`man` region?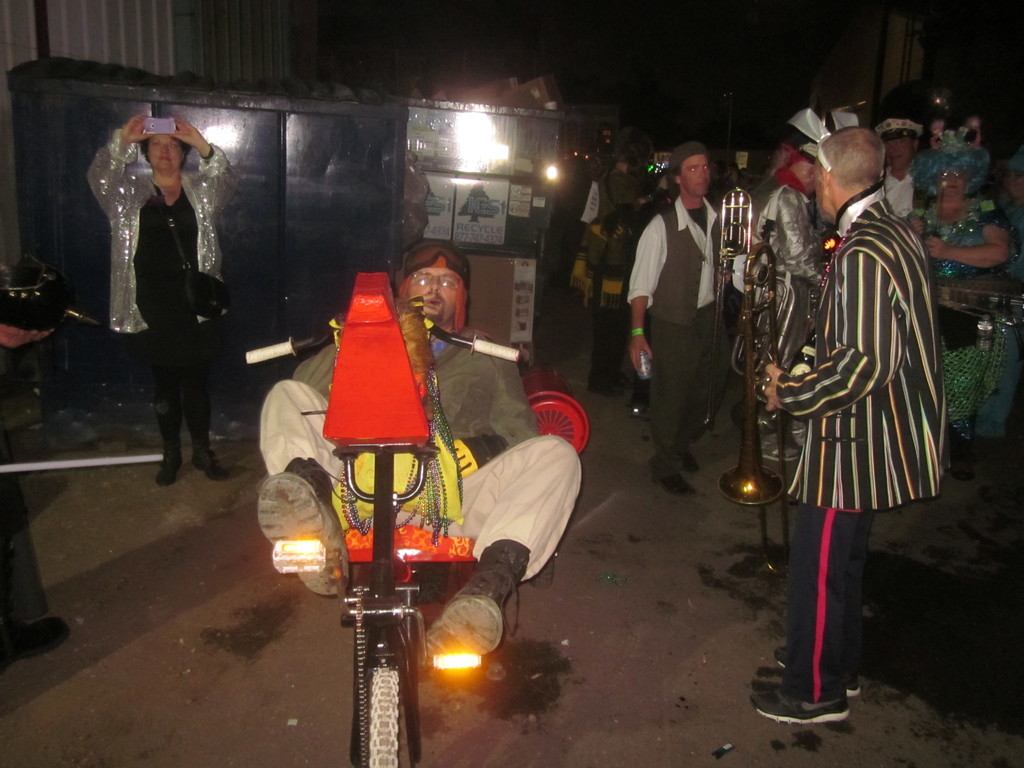
{"x1": 0, "y1": 320, "x2": 72, "y2": 668}
